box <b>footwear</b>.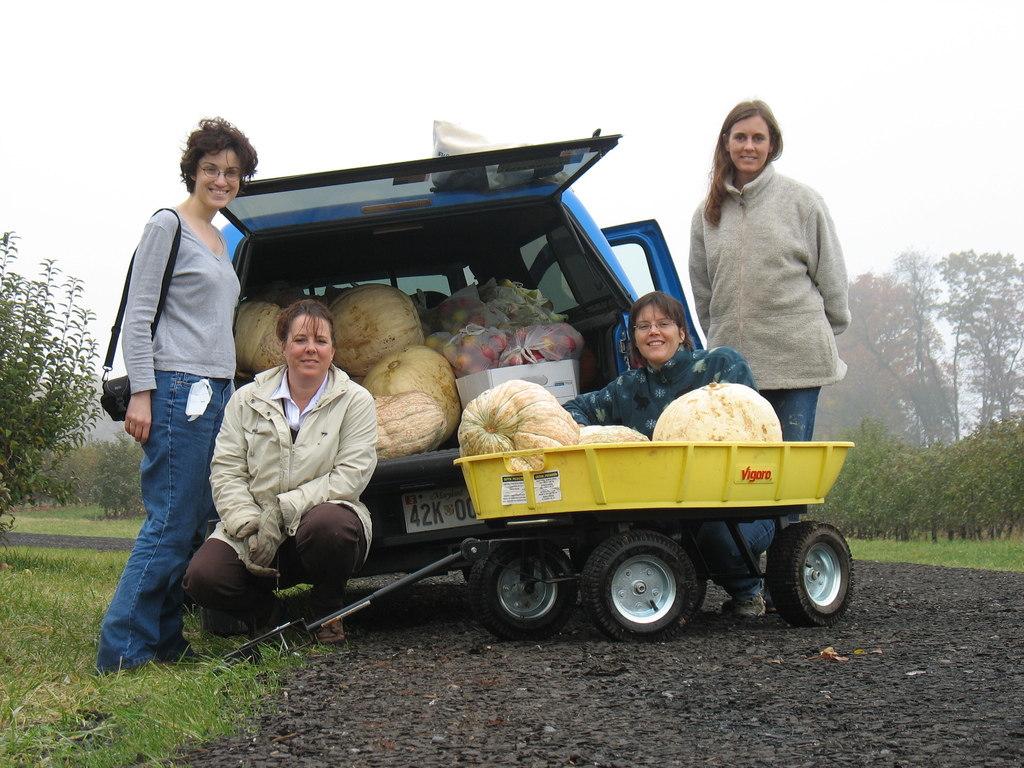
bbox(741, 579, 762, 617).
